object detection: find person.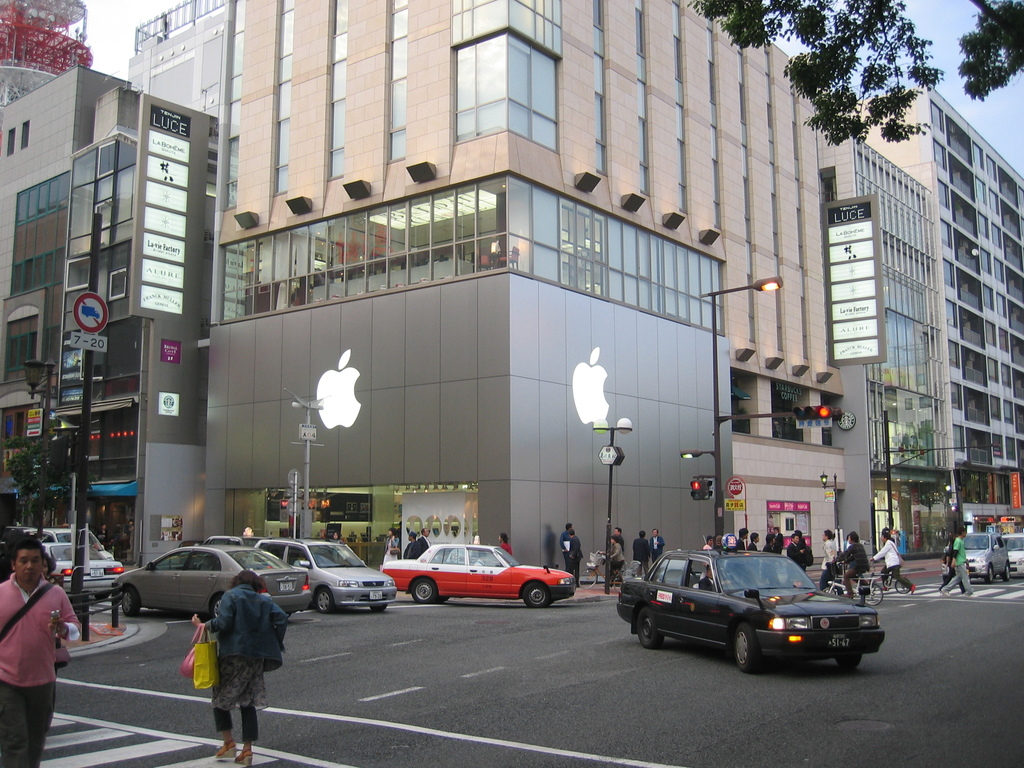
[x1=558, y1=522, x2=574, y2=564].
